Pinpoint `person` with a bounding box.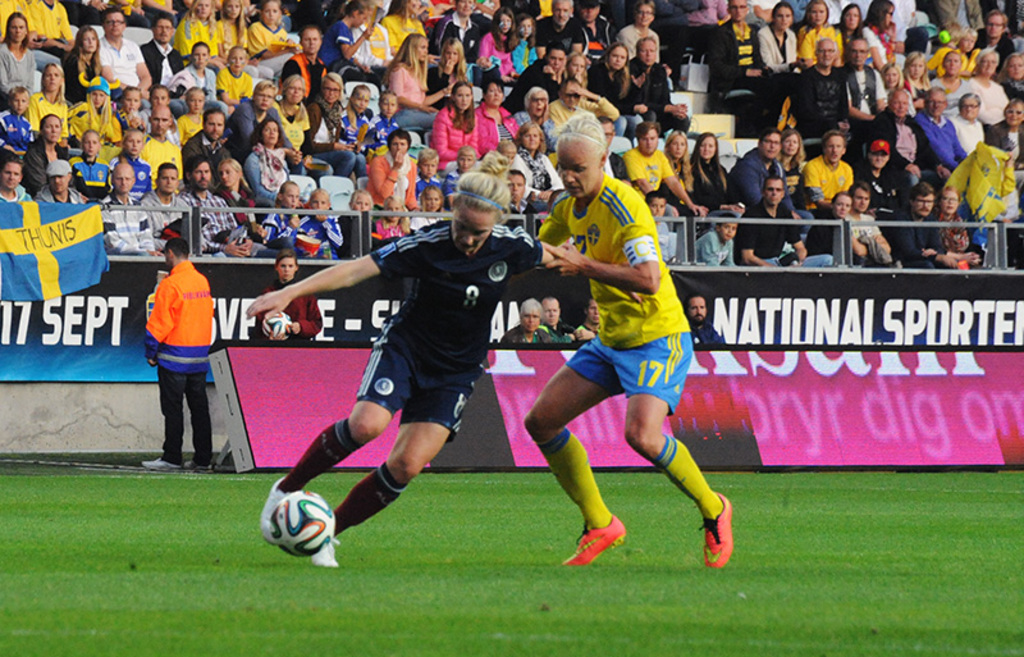
detection(284, 181, 340, 259).
